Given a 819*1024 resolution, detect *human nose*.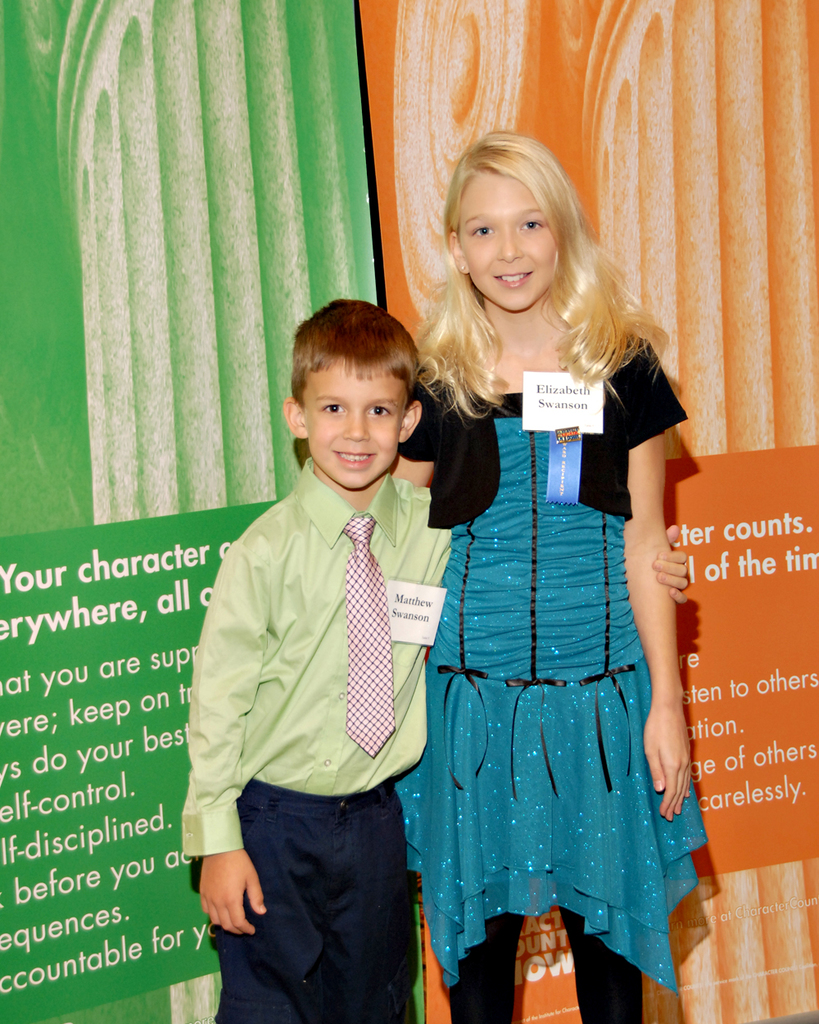
BBox(494, 222, 526, 261).
